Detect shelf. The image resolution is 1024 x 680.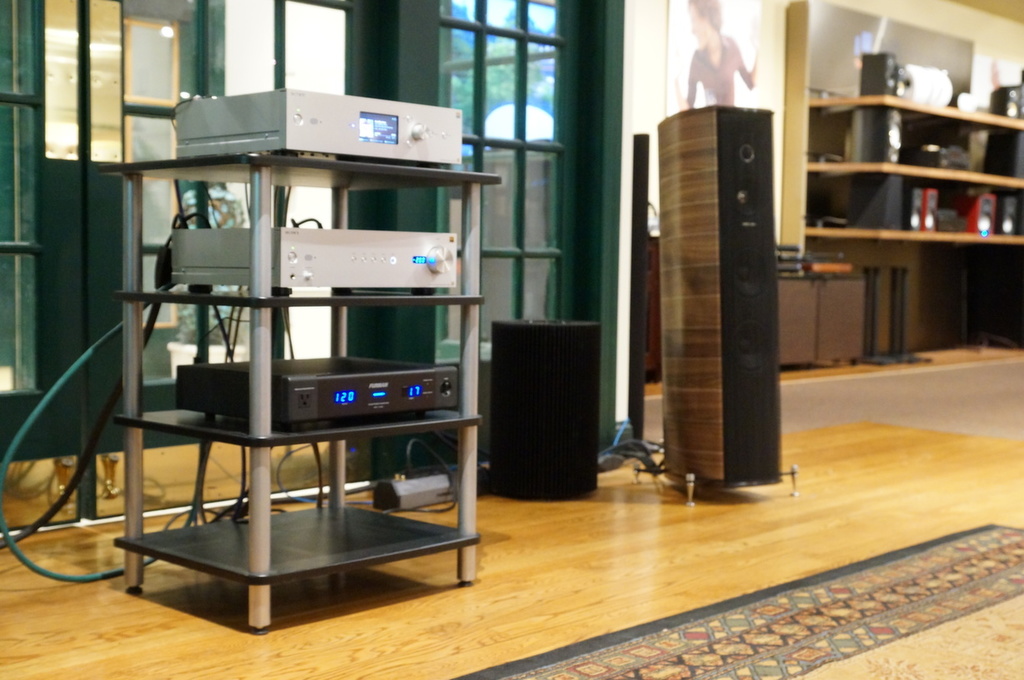
box=[792, 3, 1023, 116].
